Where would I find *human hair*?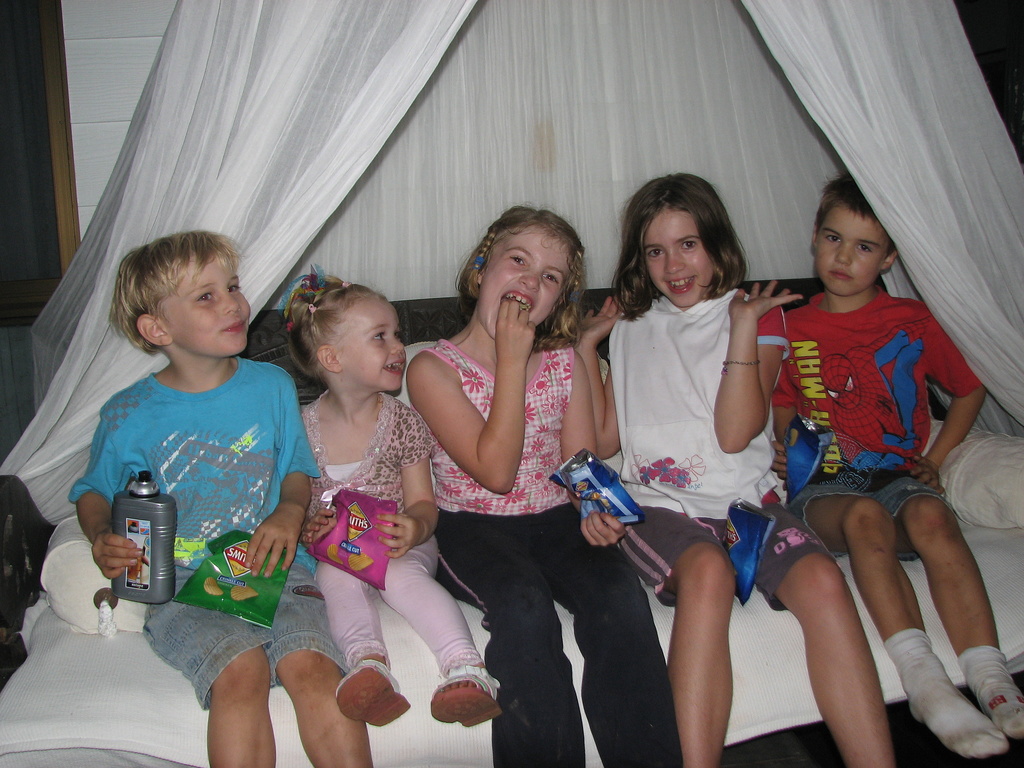
At <bbox>116, 236, 255, 357</bbox>.
